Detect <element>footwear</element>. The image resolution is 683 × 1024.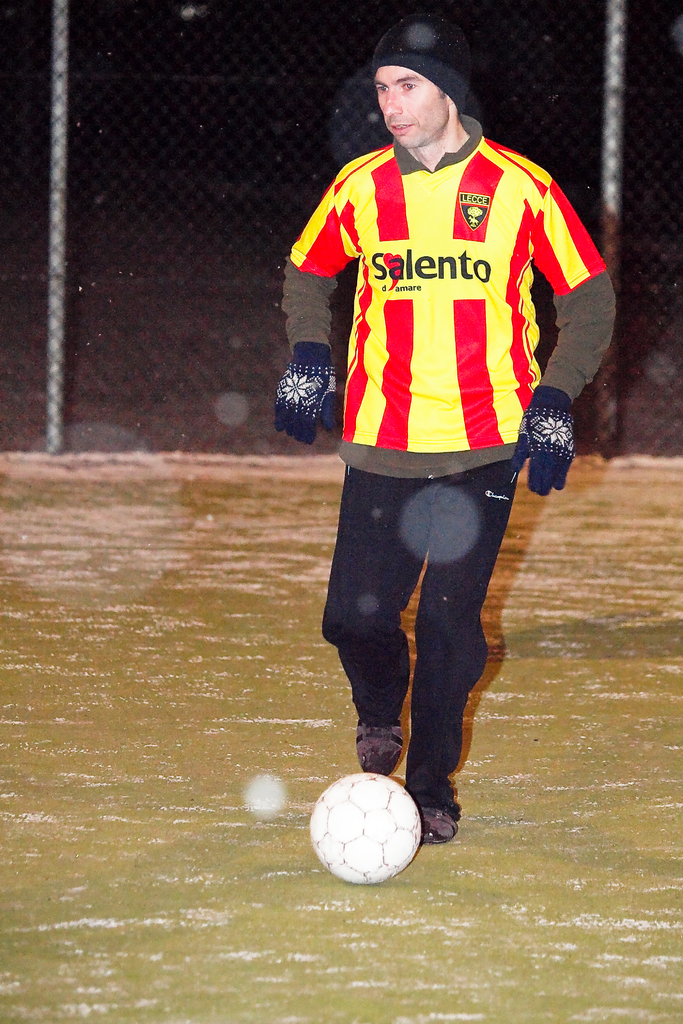
box(416, 803, 459, 841).
